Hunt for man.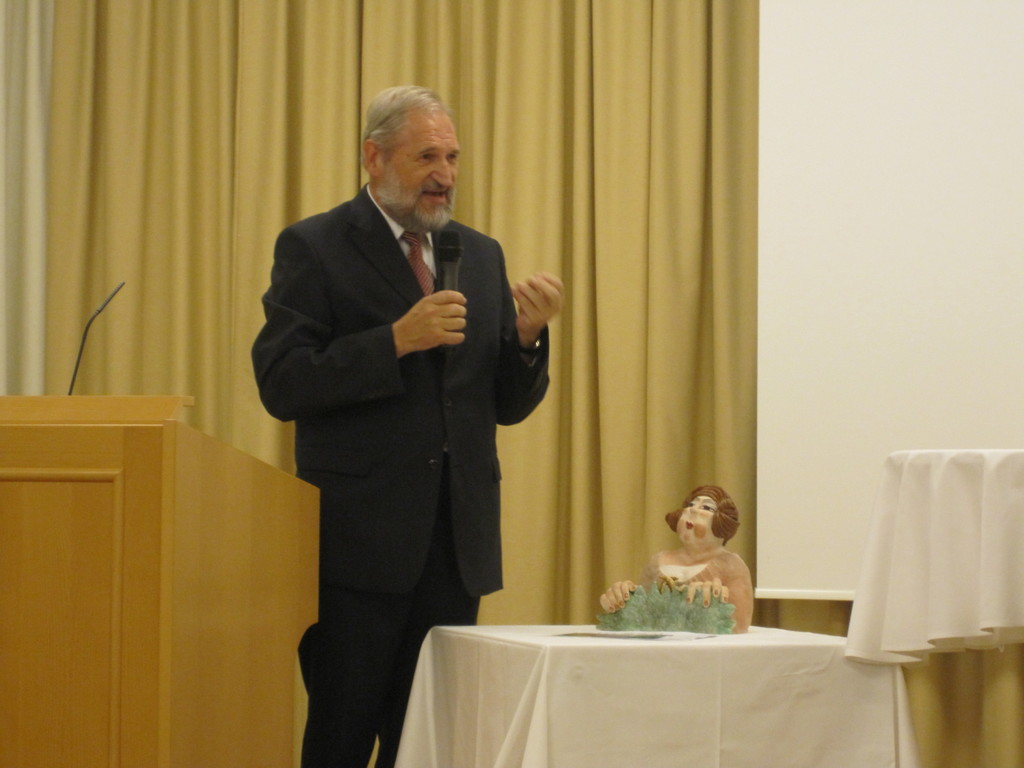
Hunted down at box=[249, 86, 561, 744].
